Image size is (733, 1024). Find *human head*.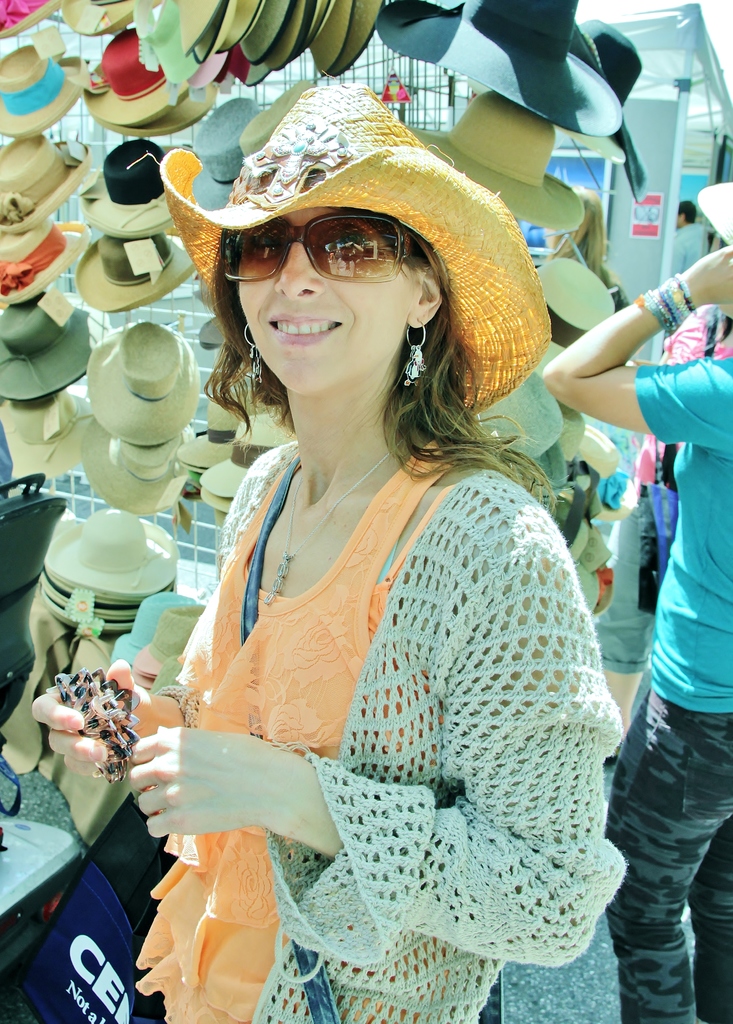
rect(721, 218, 732, 323).
